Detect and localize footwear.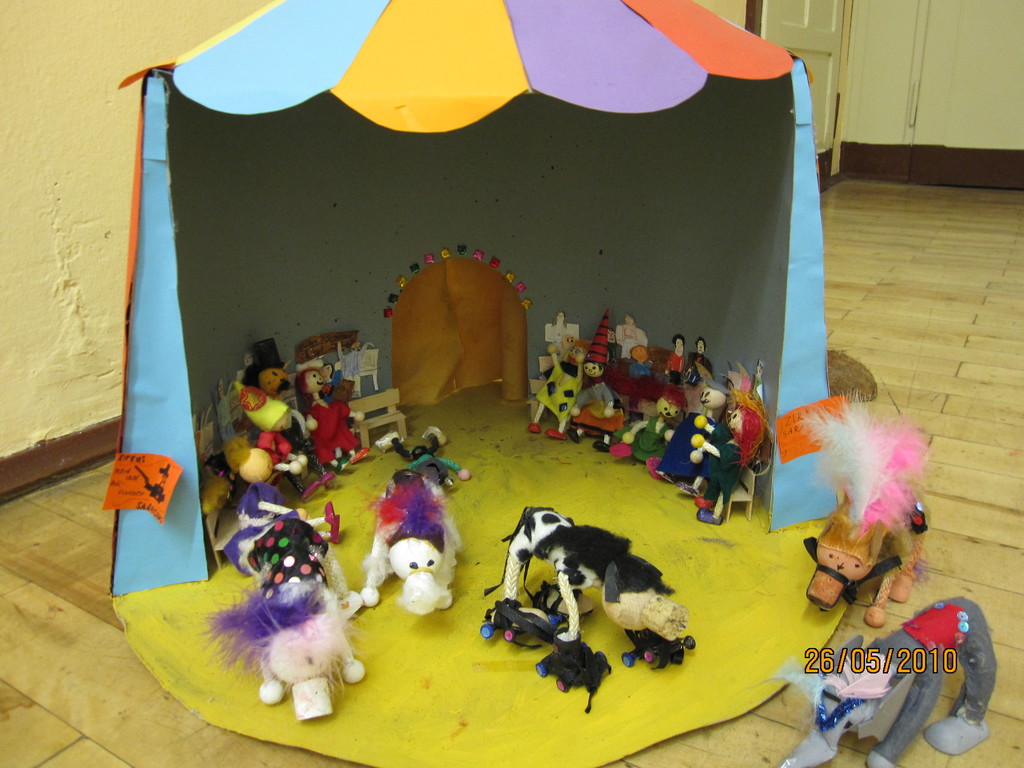
Localized at 336,454,351,475.
